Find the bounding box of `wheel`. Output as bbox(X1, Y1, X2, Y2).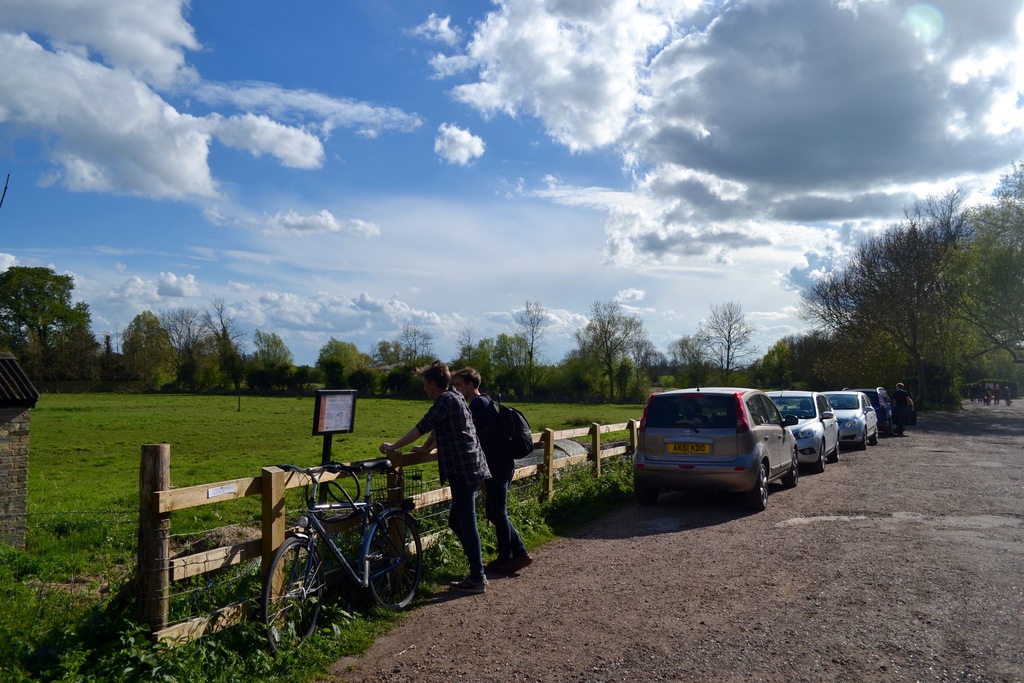
bbox(815, 439, 828, 472).
